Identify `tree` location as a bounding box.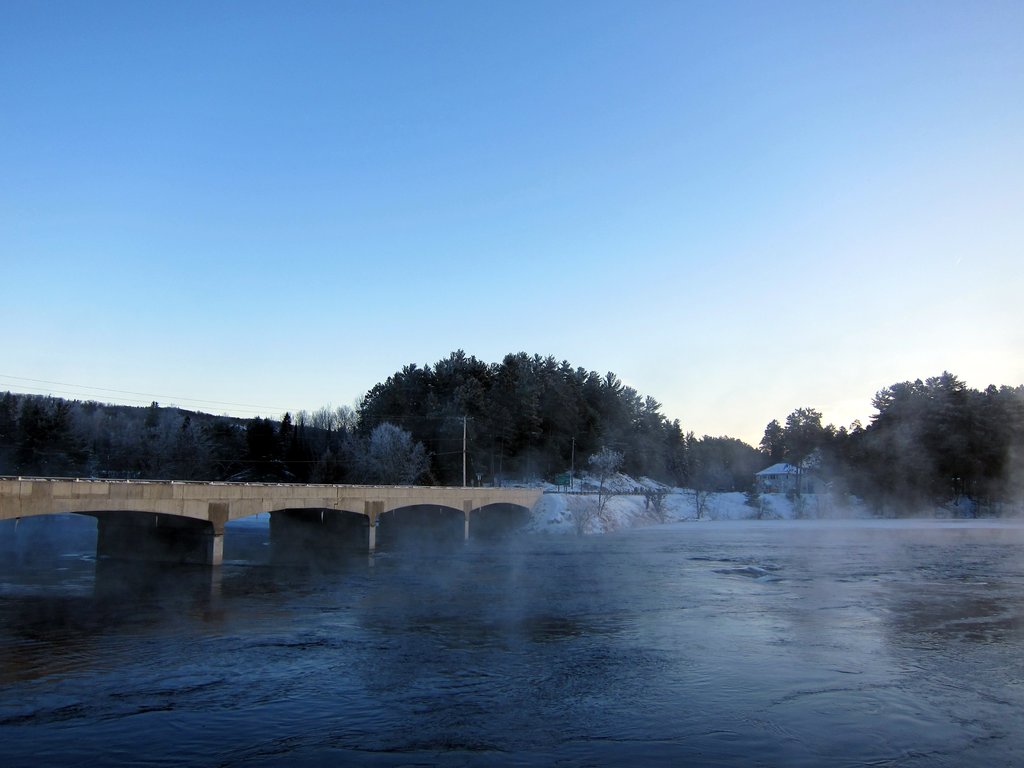
Rect(760, 417, 783, 466).
